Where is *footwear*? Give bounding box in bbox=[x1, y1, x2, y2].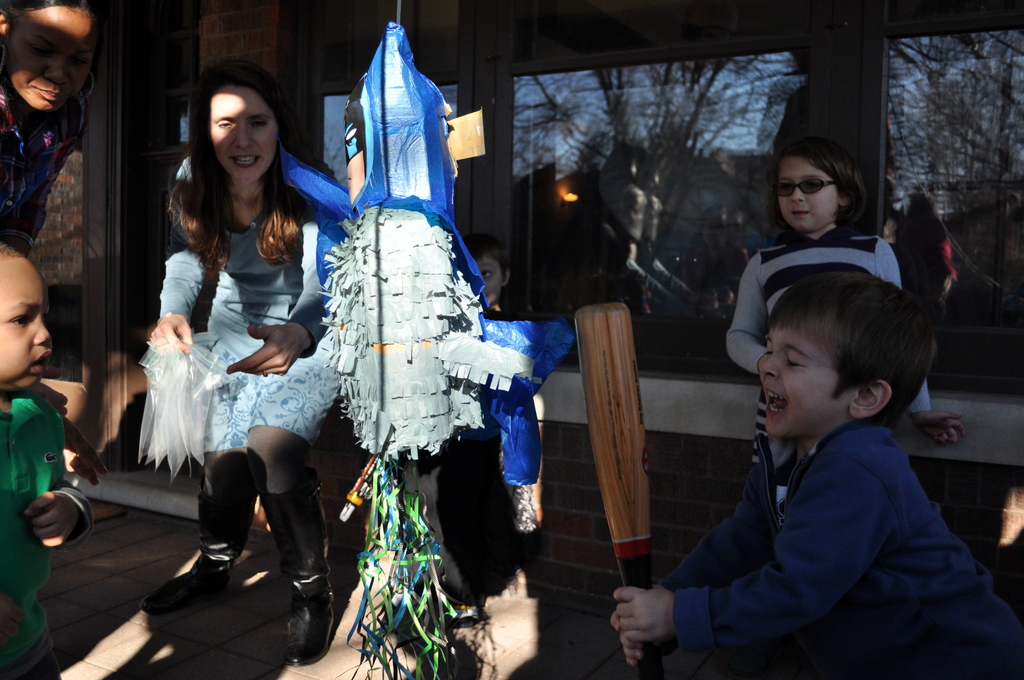
bbox=[140, 479, 258, 614].
